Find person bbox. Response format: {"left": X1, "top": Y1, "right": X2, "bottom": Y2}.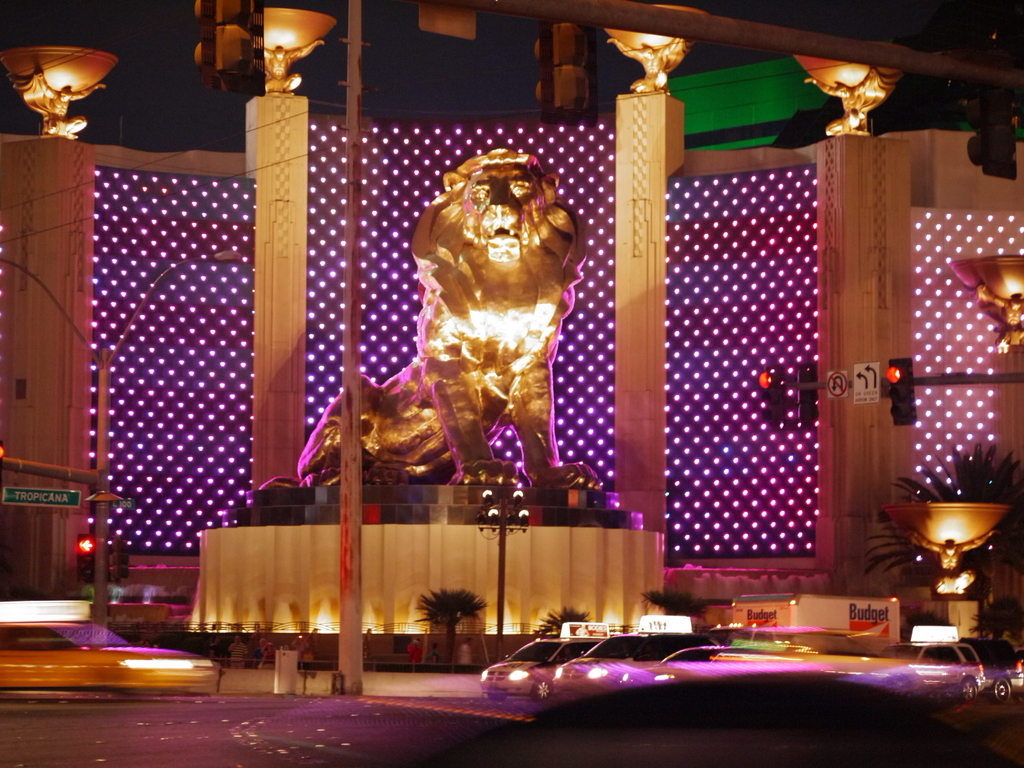
{"left": 456, "top": 637, "right": 472, "bottom": 667}.
